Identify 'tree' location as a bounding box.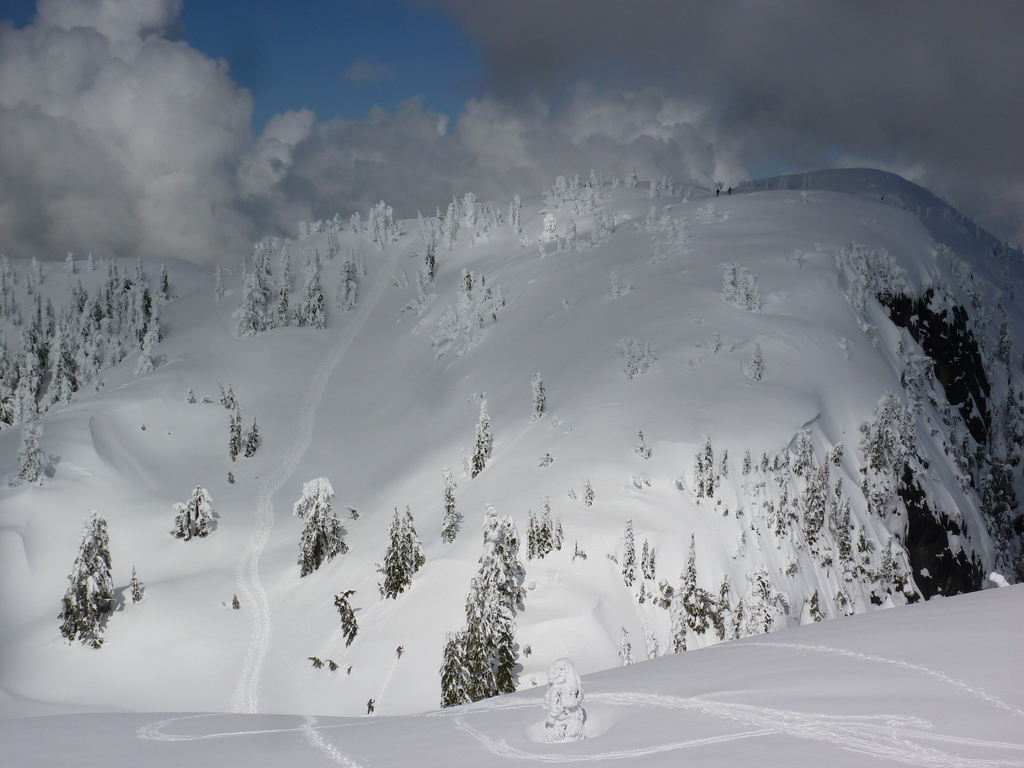
locate(467, 397, 498, 473).
